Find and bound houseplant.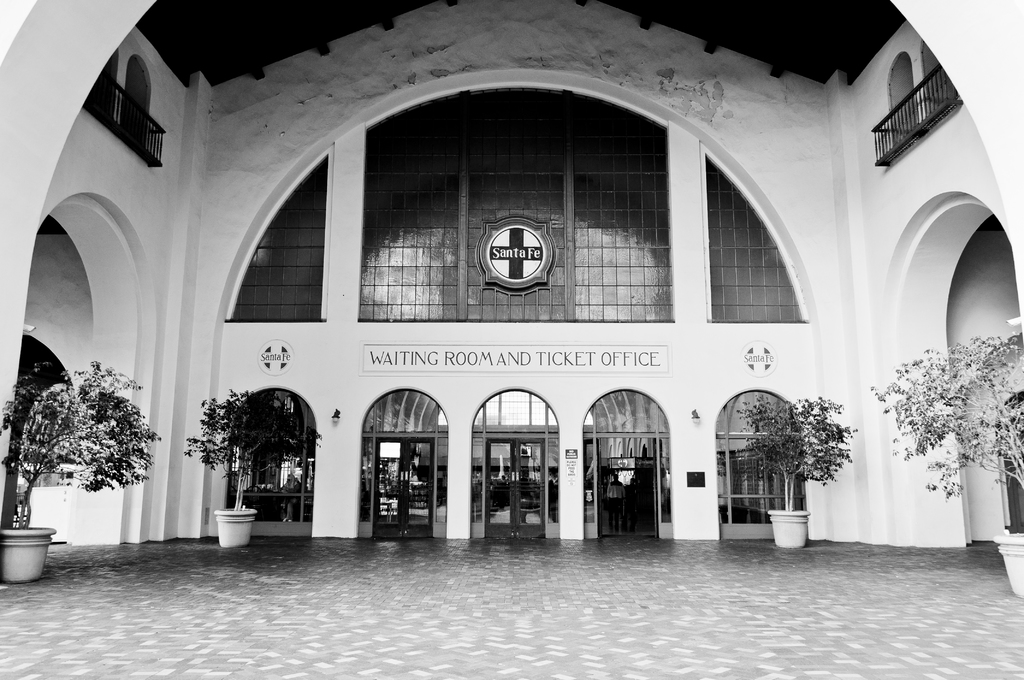
Bound: locate(173, 384, 320, 549).
